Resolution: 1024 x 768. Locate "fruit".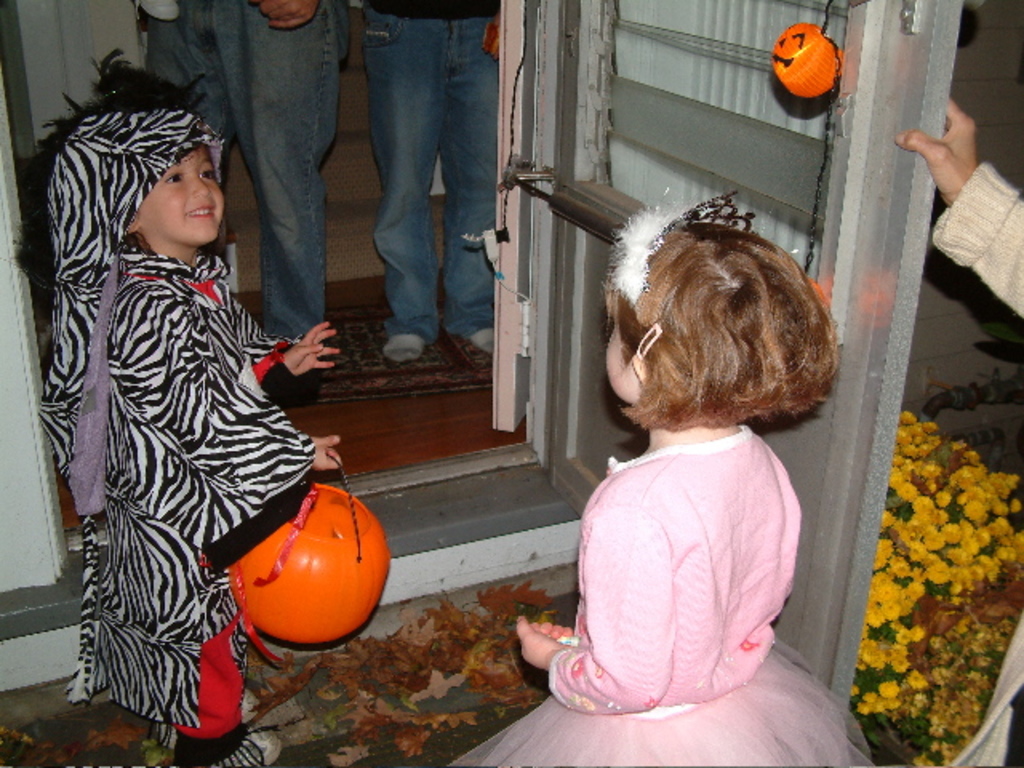
[left=773, top=22, right=842, bottom=98].
